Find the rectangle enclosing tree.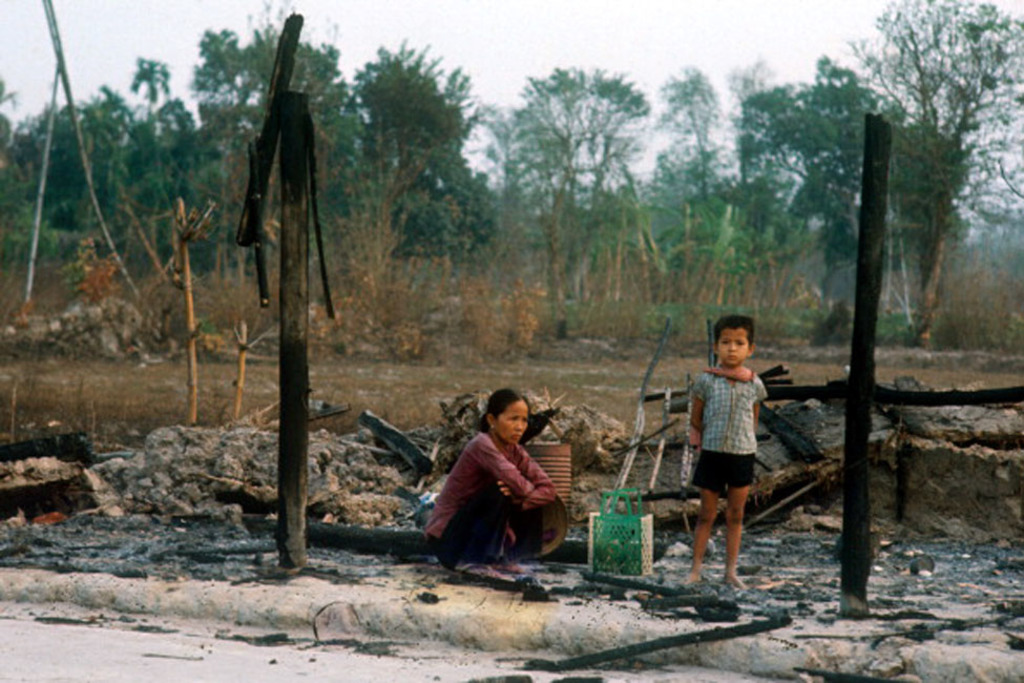
[x1=498, y1=65, x2=662, y2=242].
